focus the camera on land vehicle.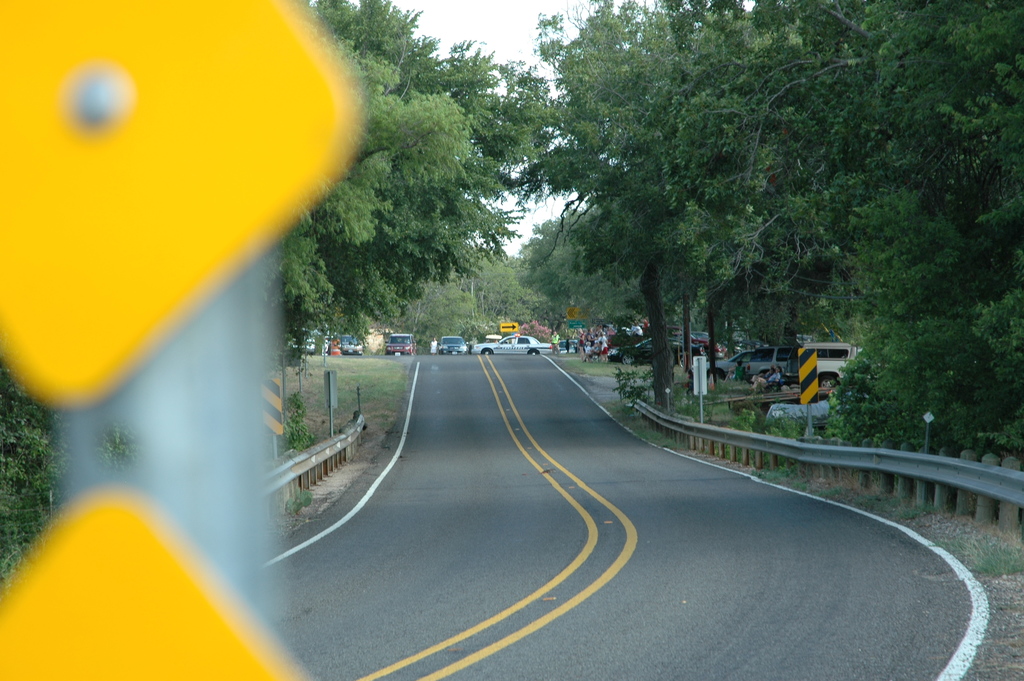
Focus region: (705,350,744,377).
